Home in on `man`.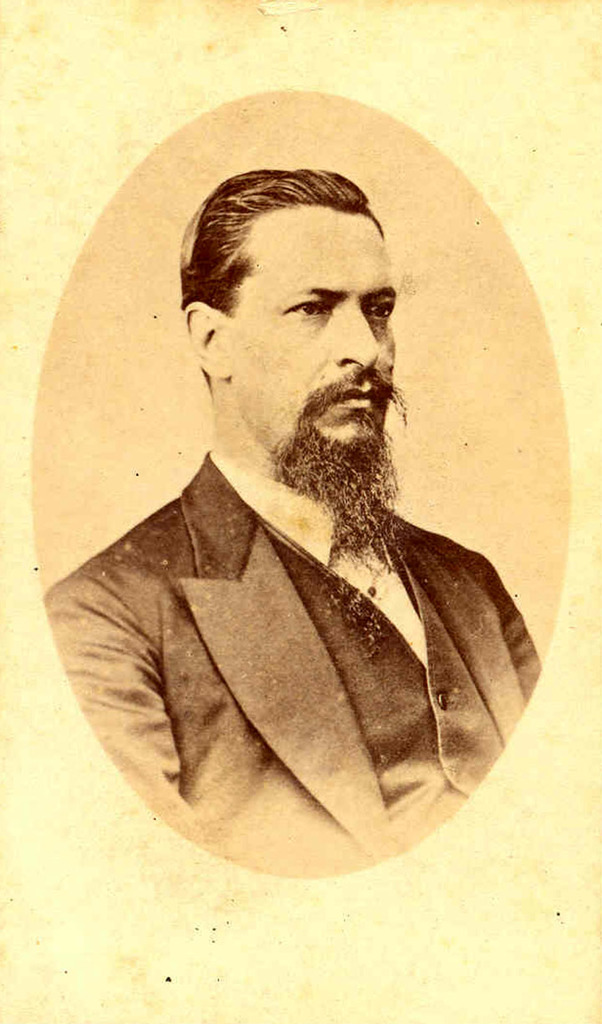
Homed in at <region>38, 164, 542, 879</region>.
